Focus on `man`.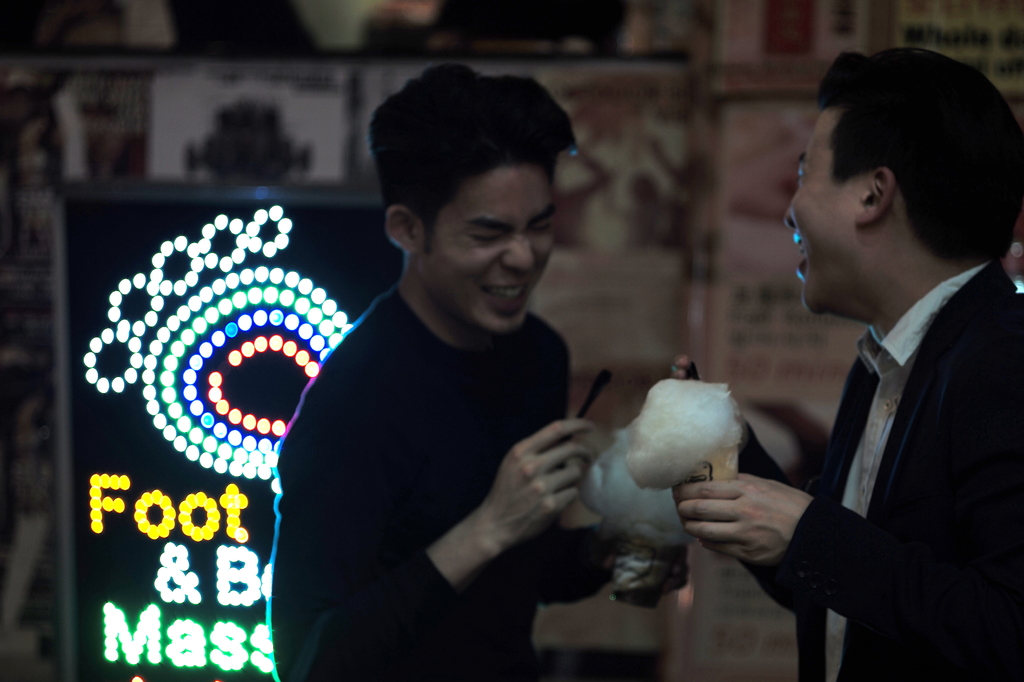
Focused at x1=268, y1=58, x2=692, y2=681.
